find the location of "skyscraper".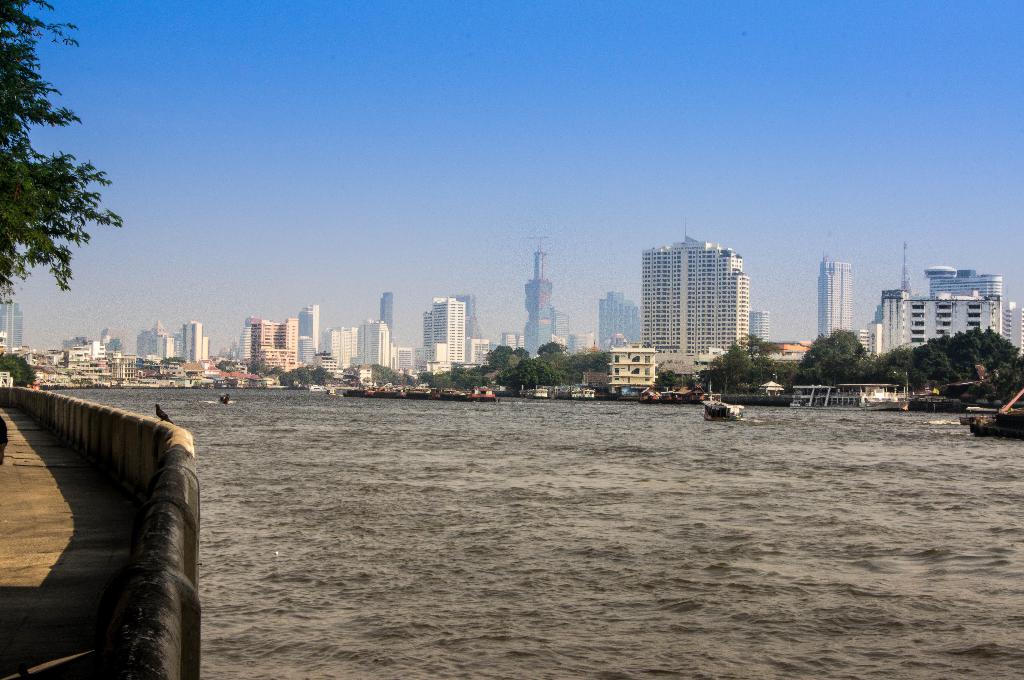
Location: (x1=0, y1=299, x2=25, y2=354).
